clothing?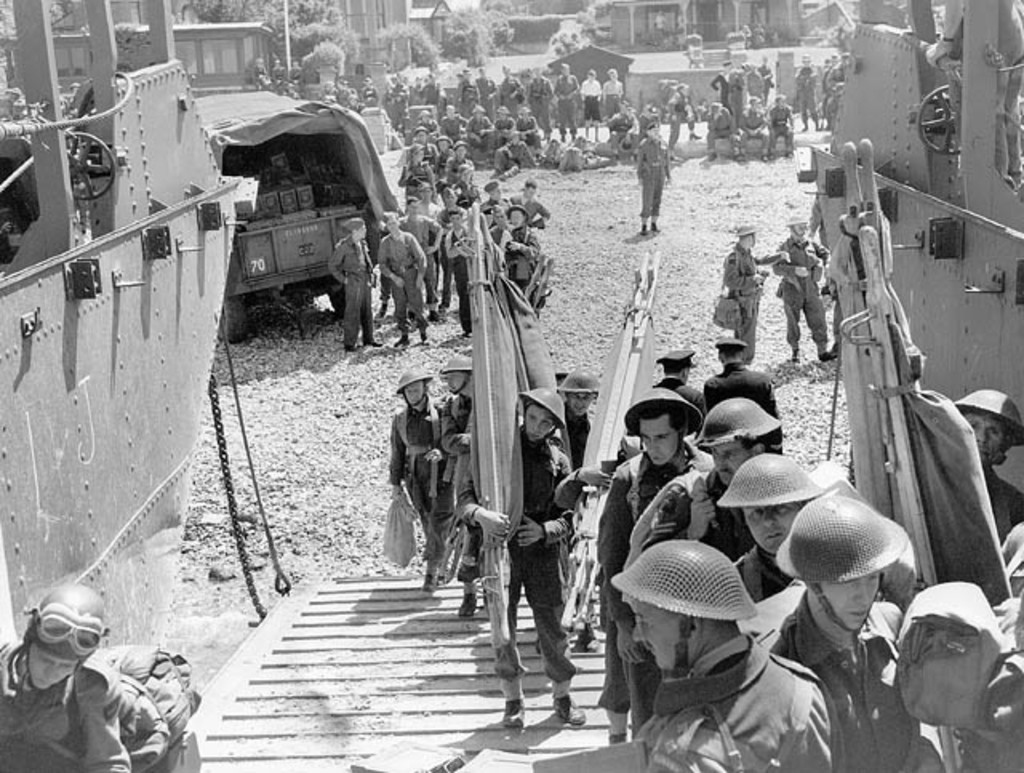
bbox=[435, 216, 475, 330]
